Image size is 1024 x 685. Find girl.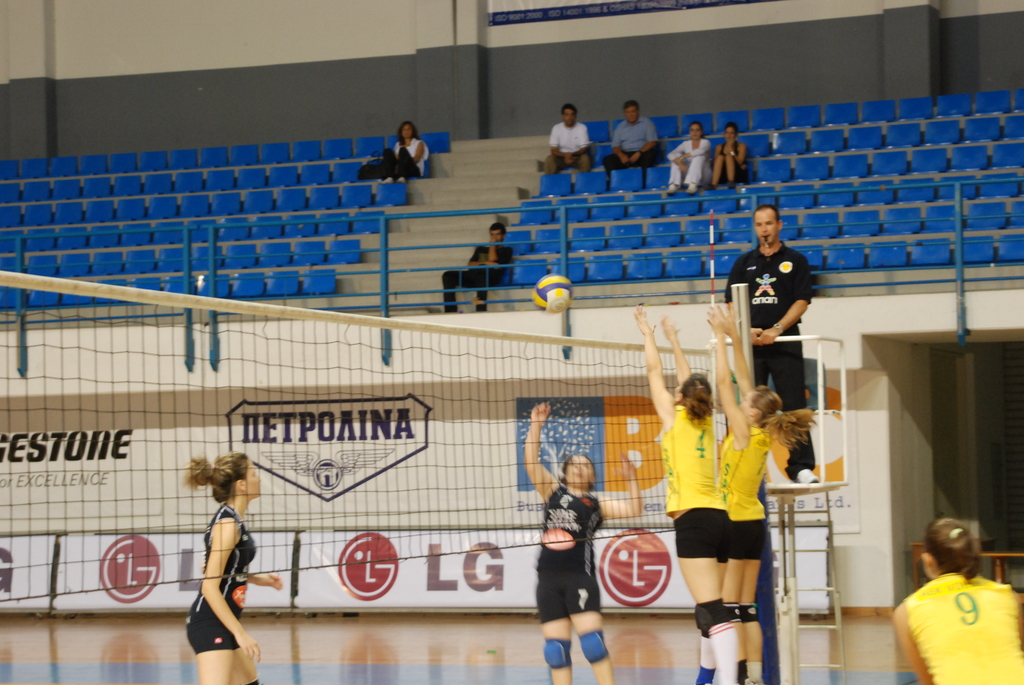
635:302:741:684.
